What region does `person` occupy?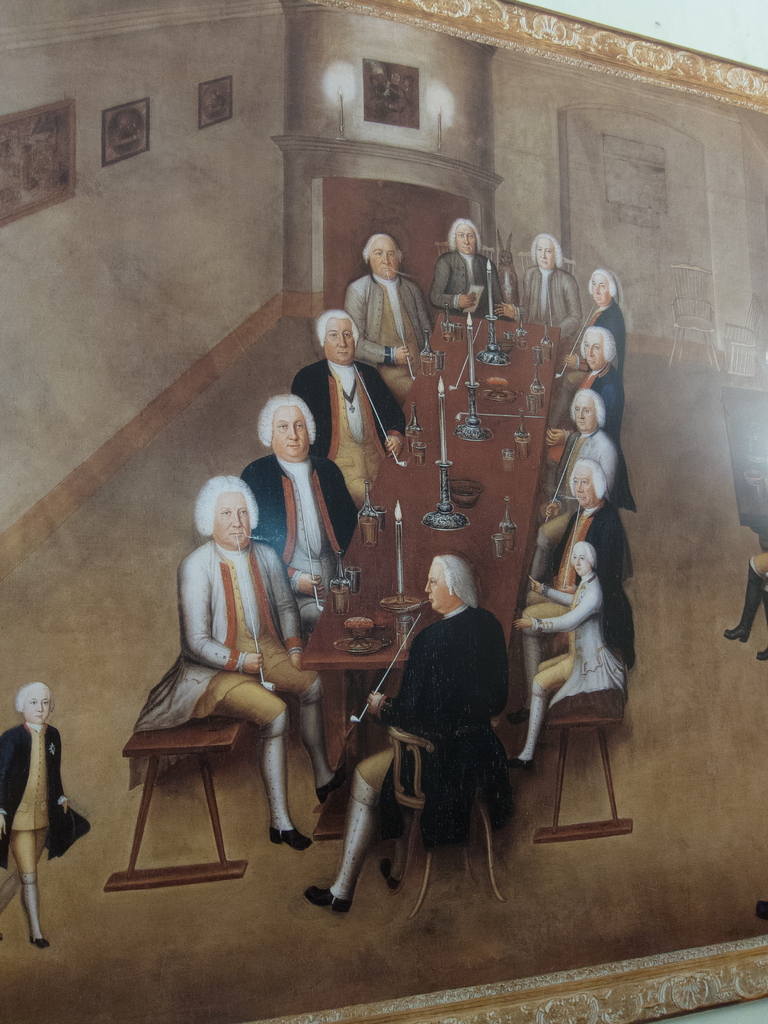
Rect(723, 548, 767, 664).
